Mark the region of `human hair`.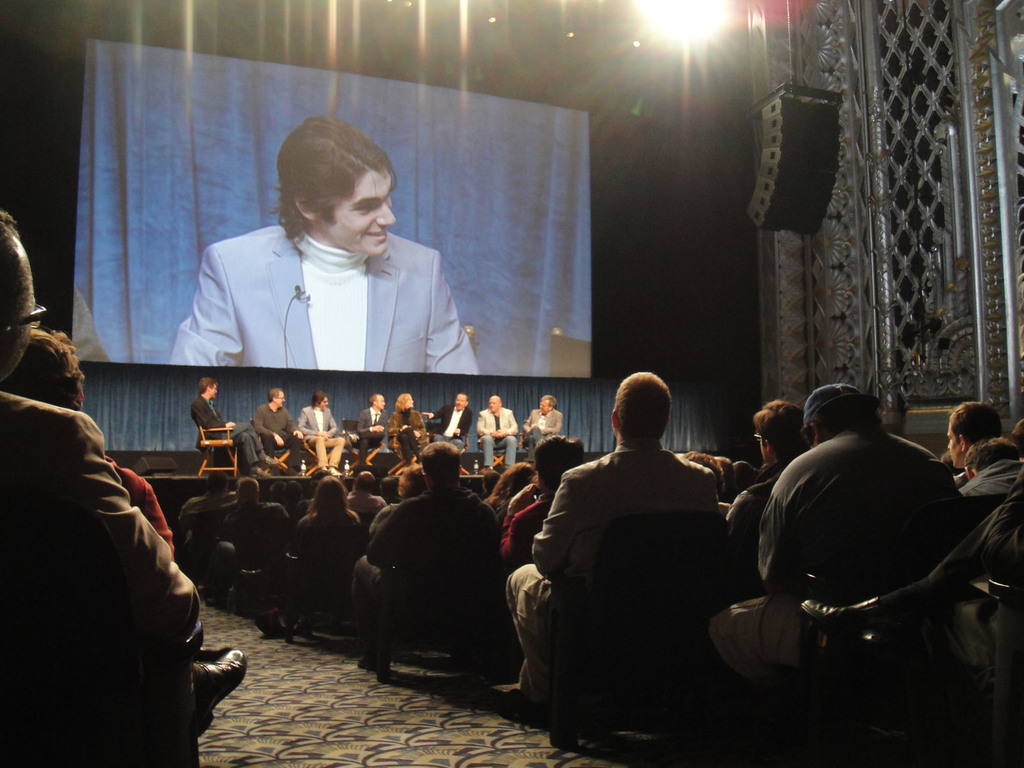
Region: 200/374/216/393.
